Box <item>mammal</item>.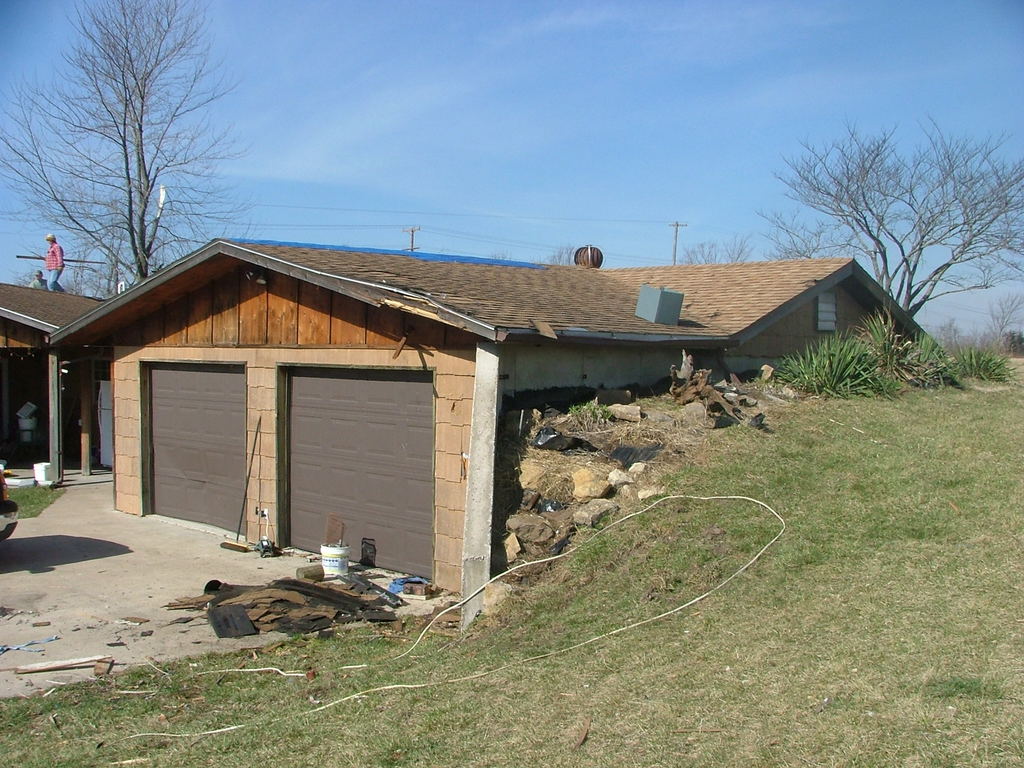
42/230/67/291.
